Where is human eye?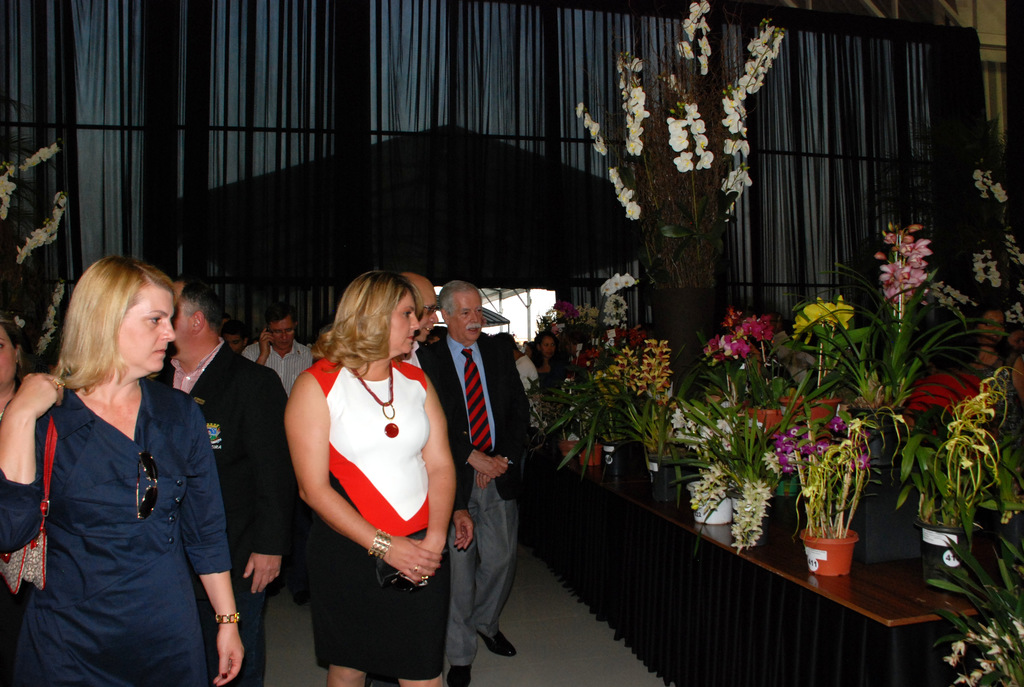
select_region(143, 312, 163, 328).
